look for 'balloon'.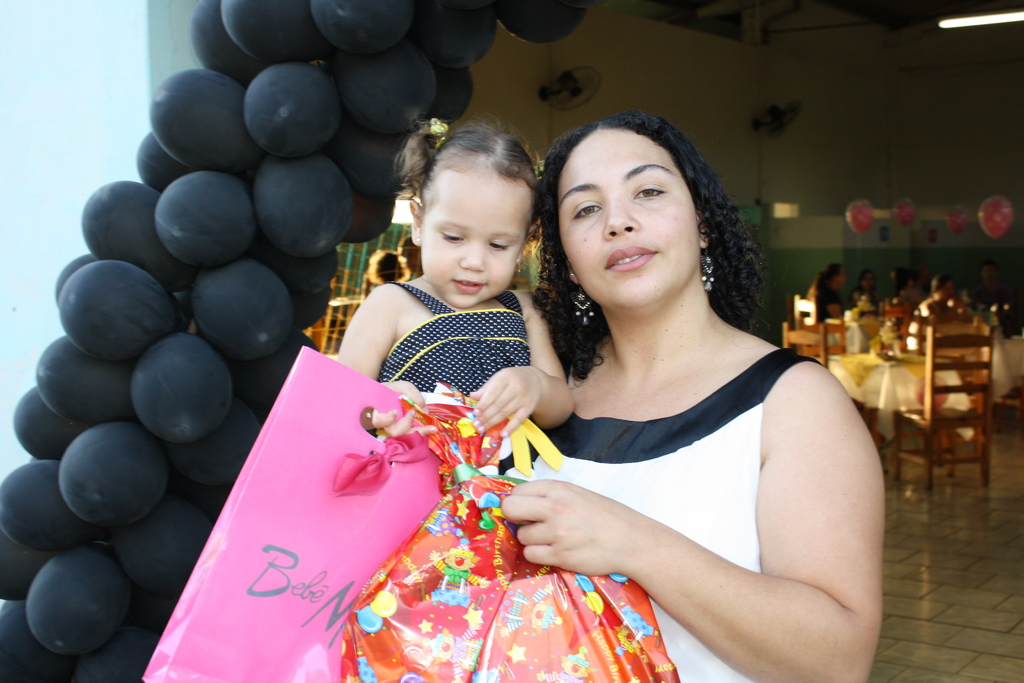
Found: bbox=(149, 67, 267, 176).
